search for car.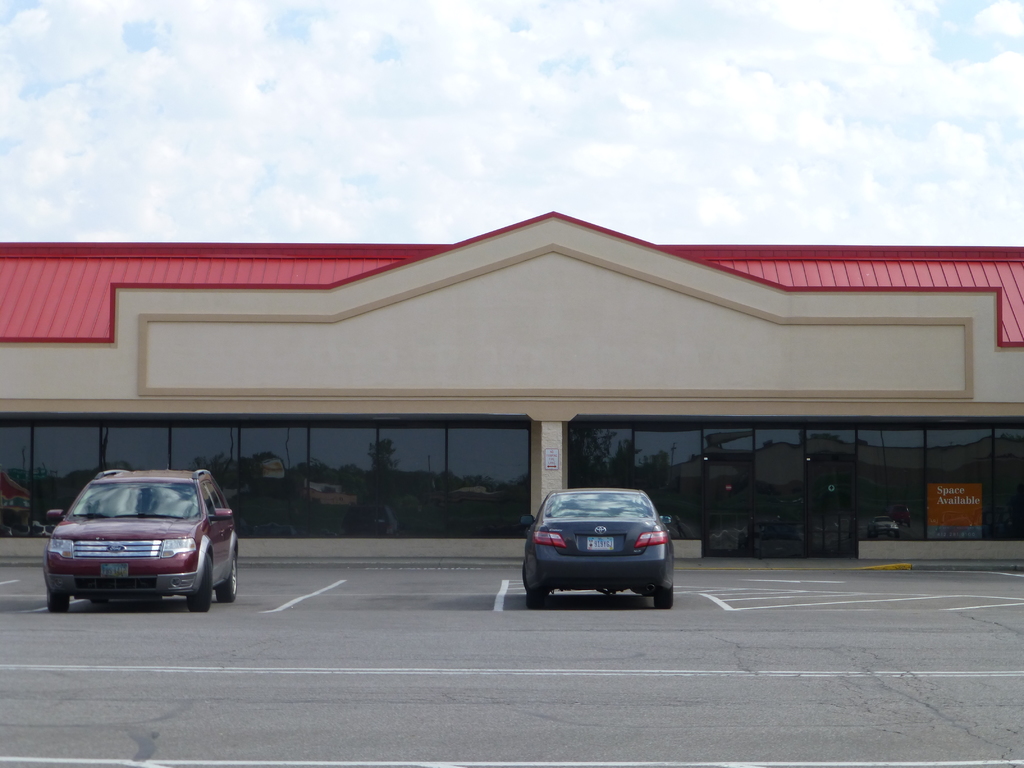
Found at bbox=(44, 468, 239, 611).
